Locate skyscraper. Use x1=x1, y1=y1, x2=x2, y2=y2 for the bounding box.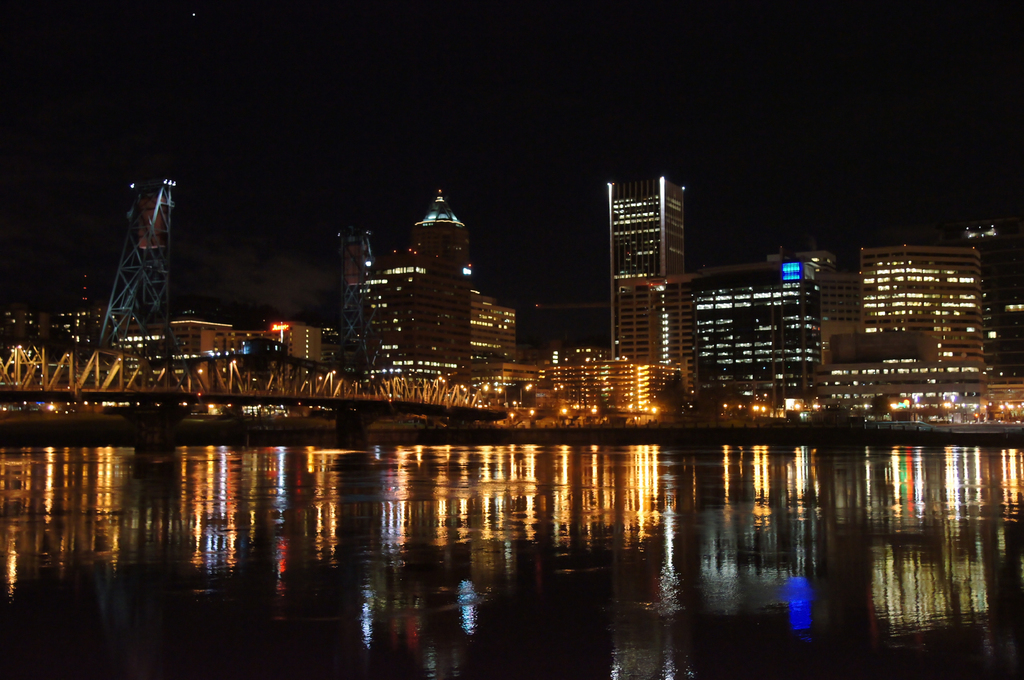
x1=370, y1=182, x2=474, y2=381.
